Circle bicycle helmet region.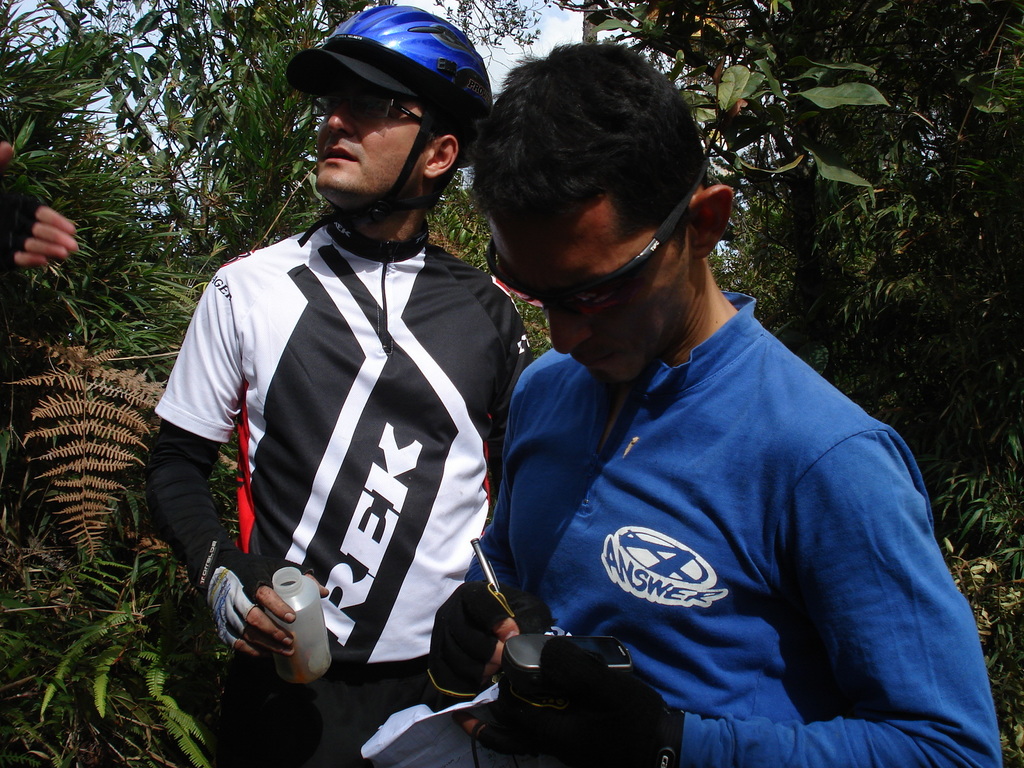
Region: <region>284, 7, 479, 238</region>.
